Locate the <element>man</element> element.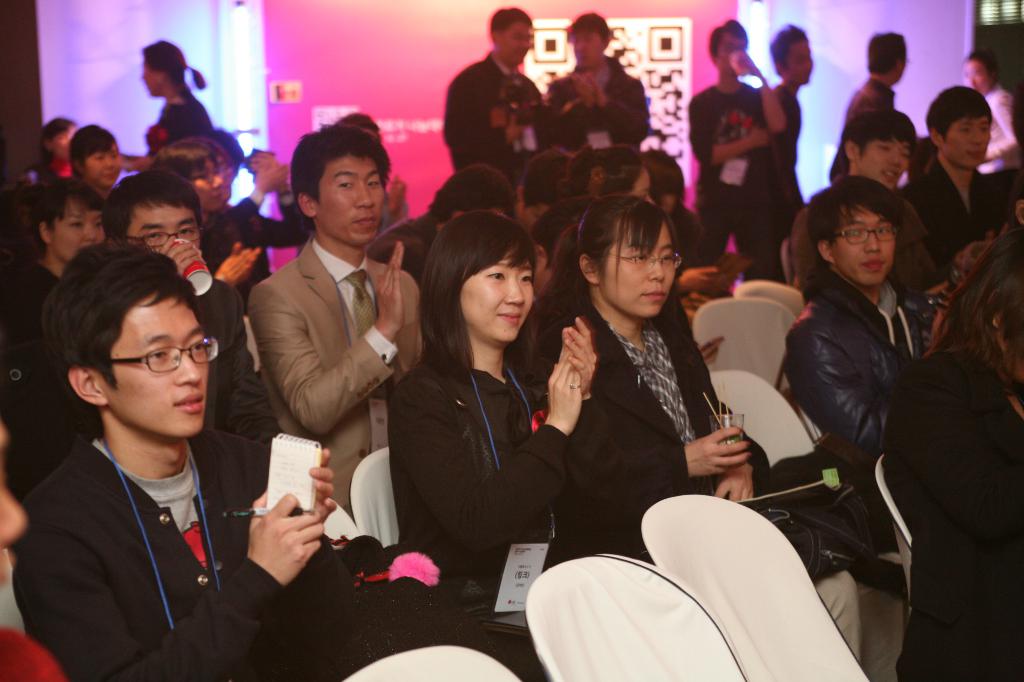
Element bbox: box=[441, 0, 536, 177].
